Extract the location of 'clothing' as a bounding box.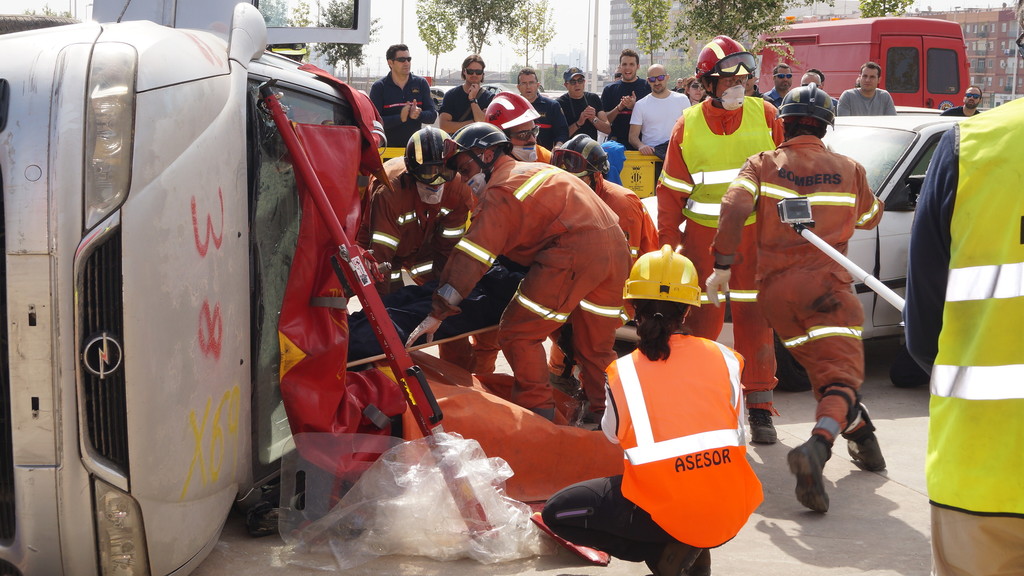
<box>369,69,439,147</box>.
